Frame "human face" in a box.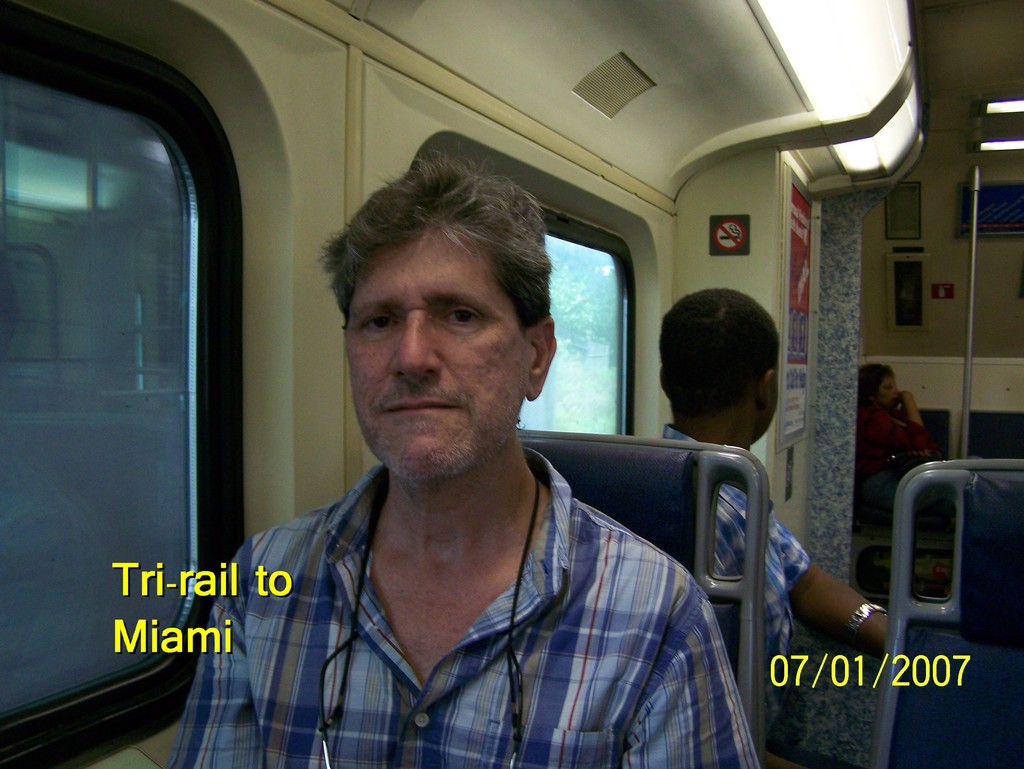
bbox=[349, 226, 529, 480].
